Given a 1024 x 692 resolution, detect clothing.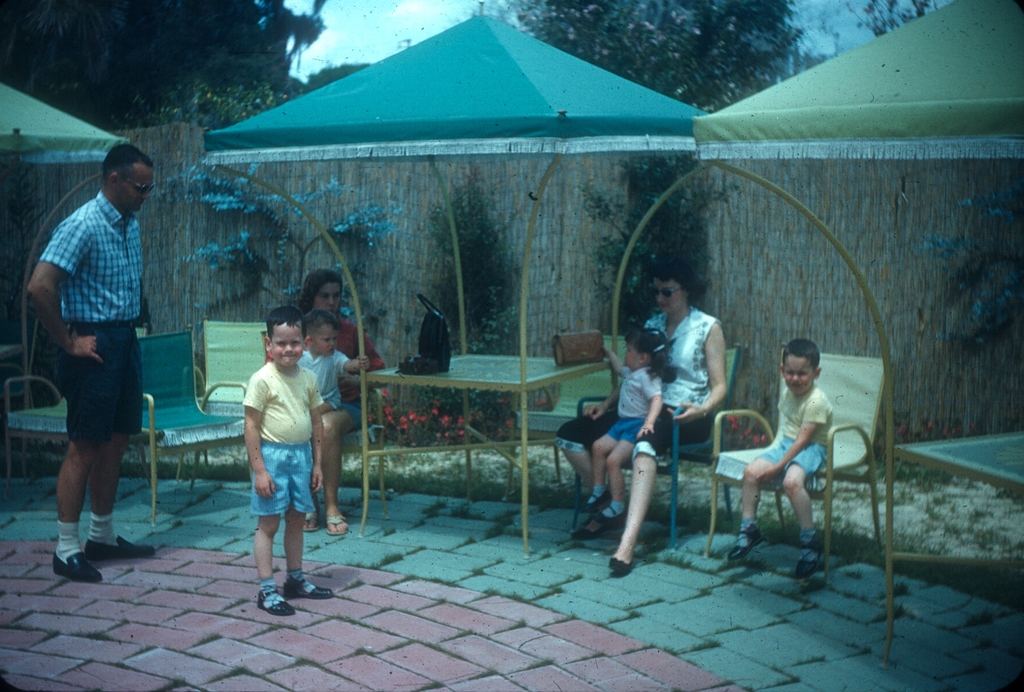
Rect(294, 342, 349, 408).
